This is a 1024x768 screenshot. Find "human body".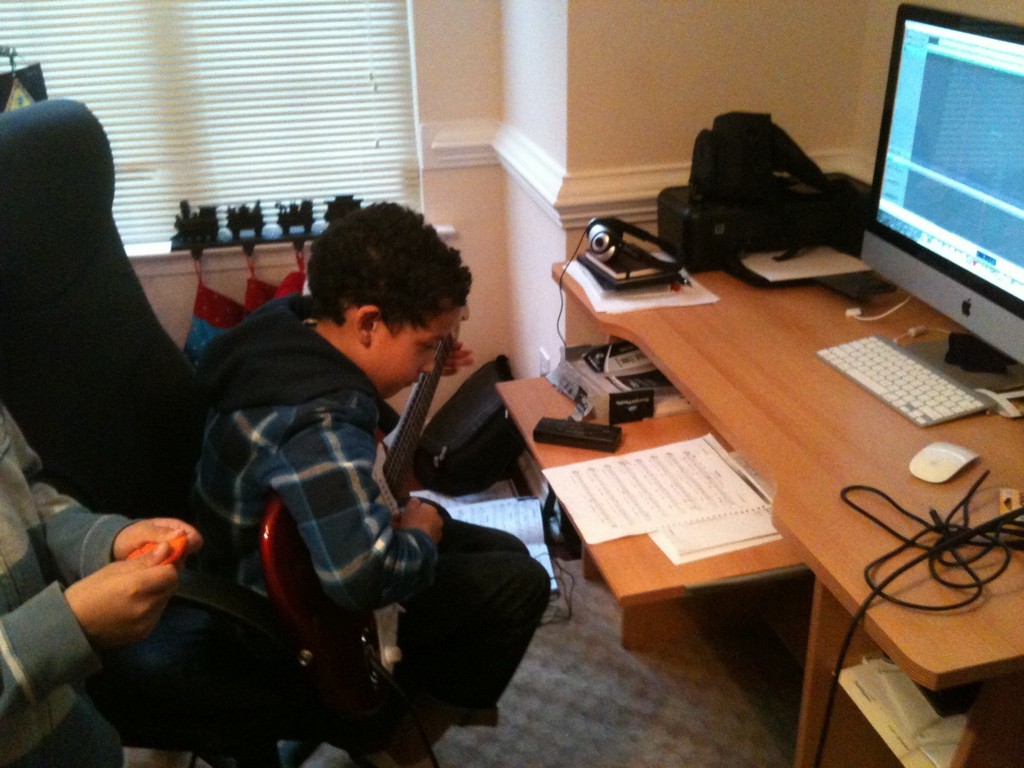
Bounding box: bbox=[0, 400, 193, 767].
